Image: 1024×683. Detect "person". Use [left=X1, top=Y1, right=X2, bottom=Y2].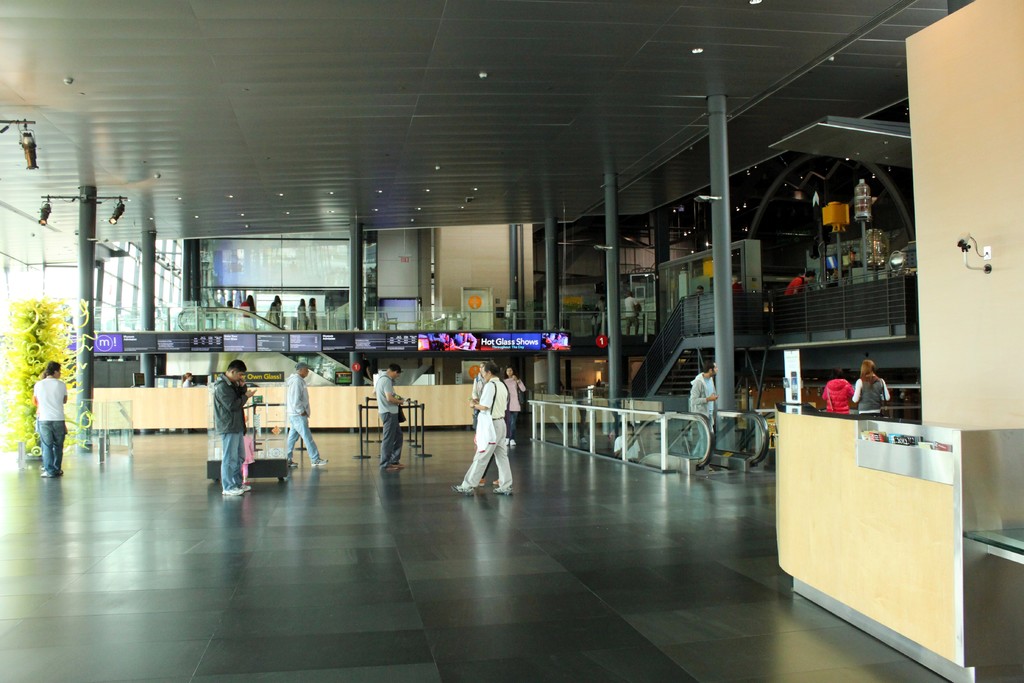
[left=310, top=297, right=320, bottom=333].
